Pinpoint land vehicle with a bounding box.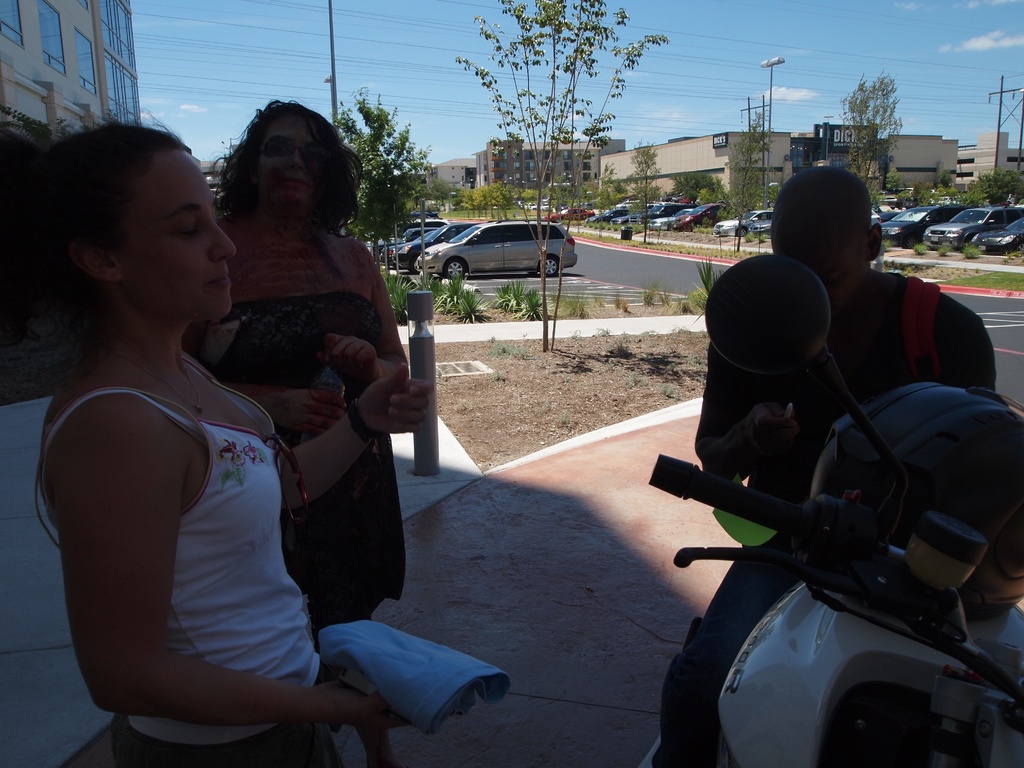
[513,200,526,209].
